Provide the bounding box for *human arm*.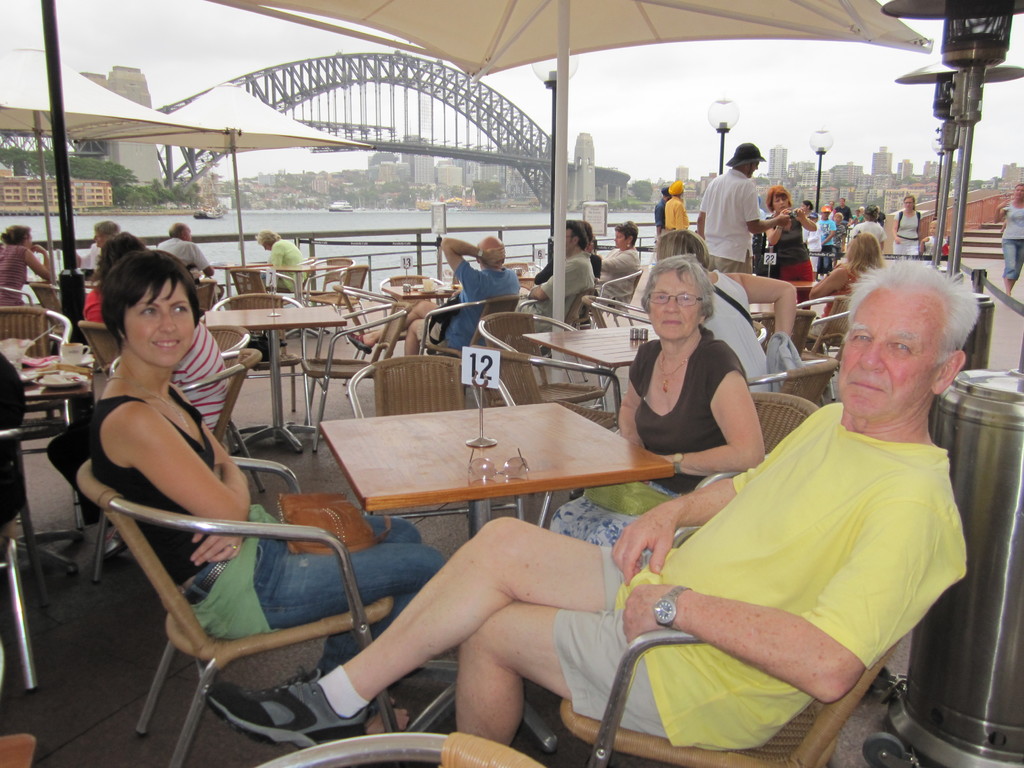
box(751, 184, 788, 231).
